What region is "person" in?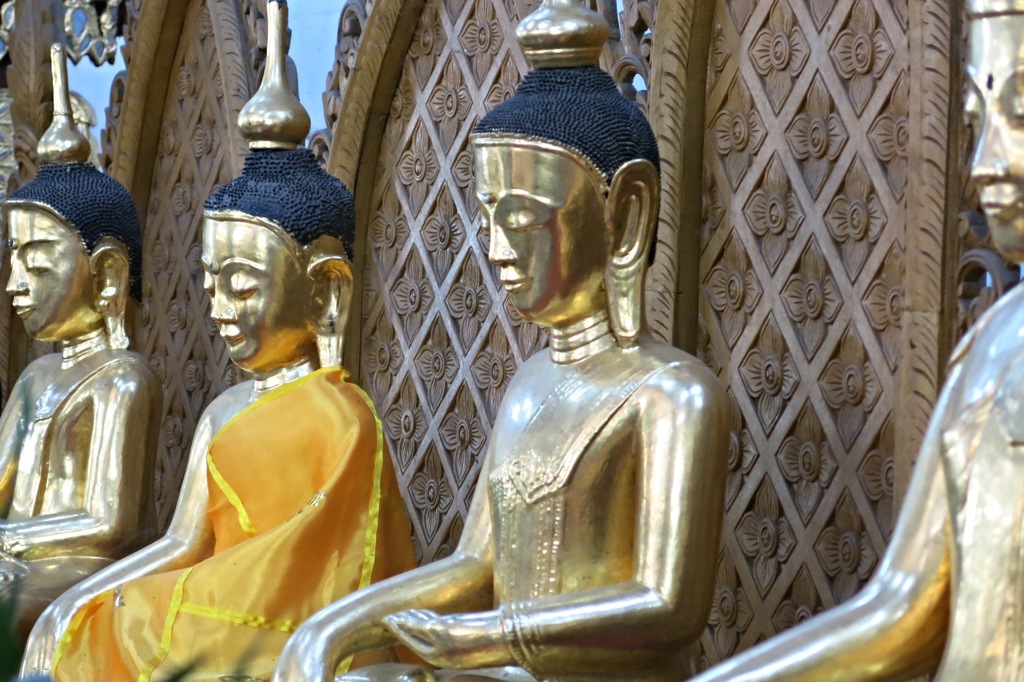
region(18, 149, 415, 681).
